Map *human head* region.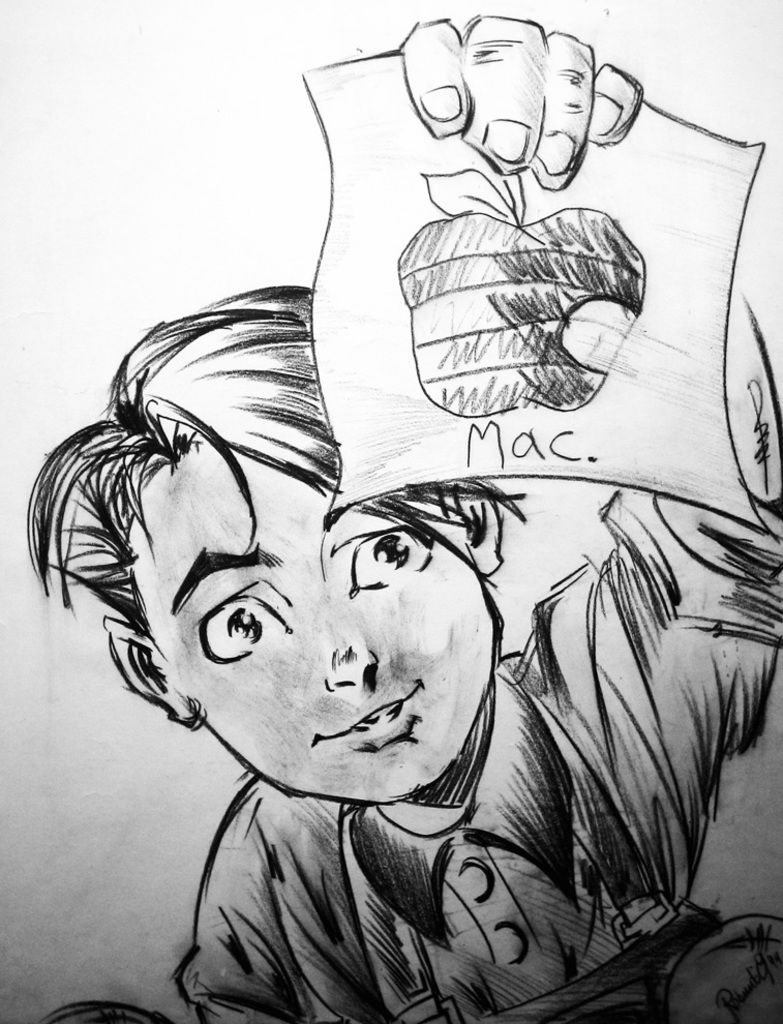
Mapped to rect(30, 285, 524, 812).
